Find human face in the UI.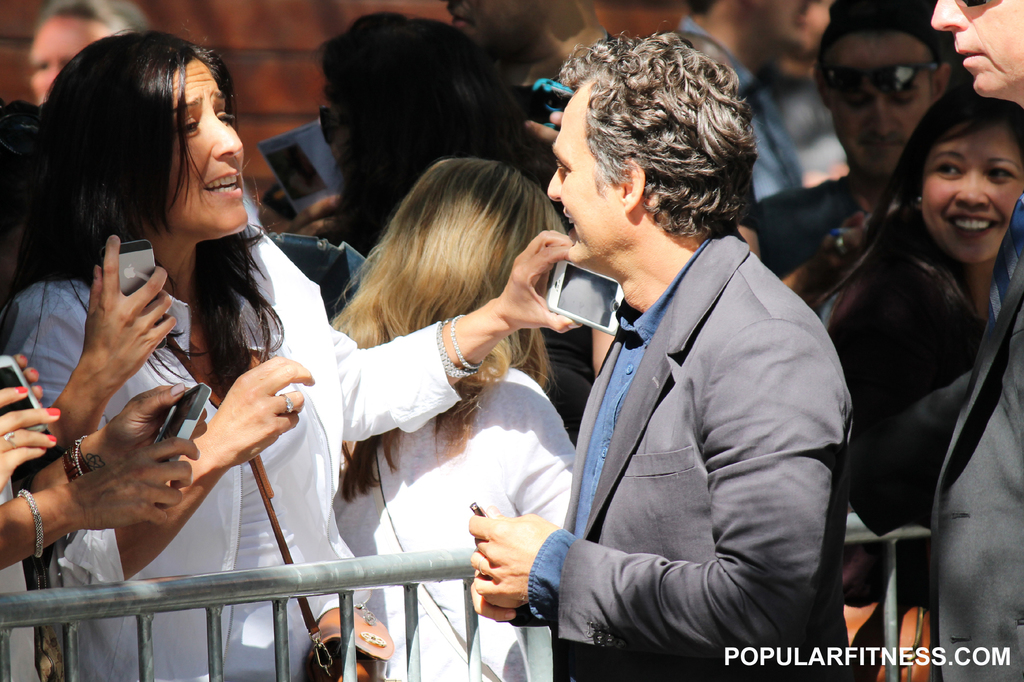
UI element at [x1=921, y1=120, x2=1023, y2=262].
